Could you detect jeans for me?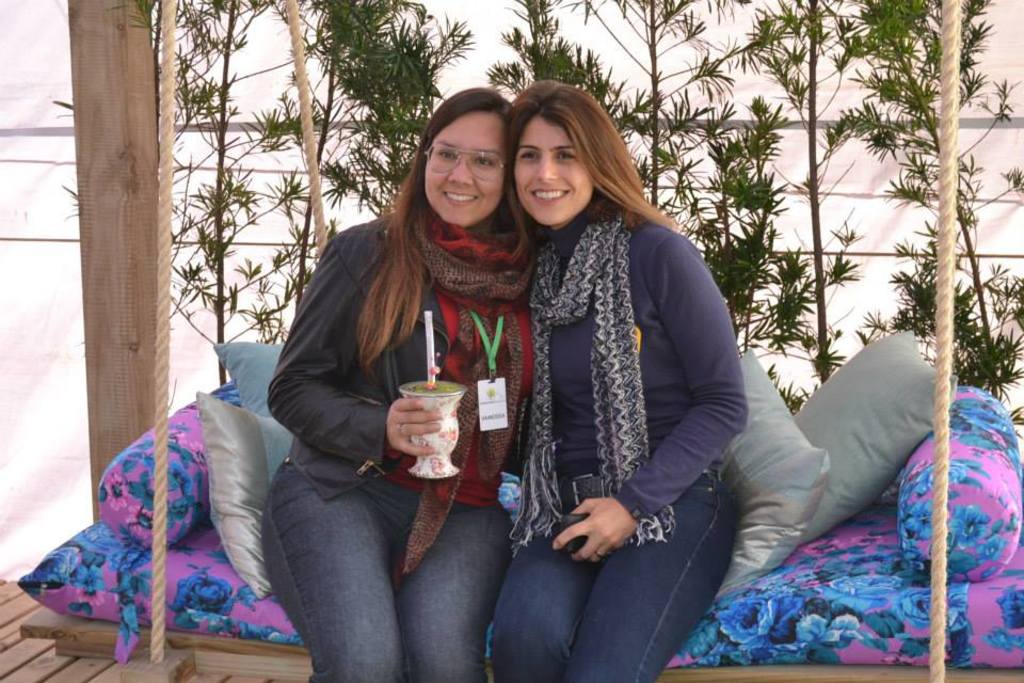
Detection result: 481/511/729/680.
